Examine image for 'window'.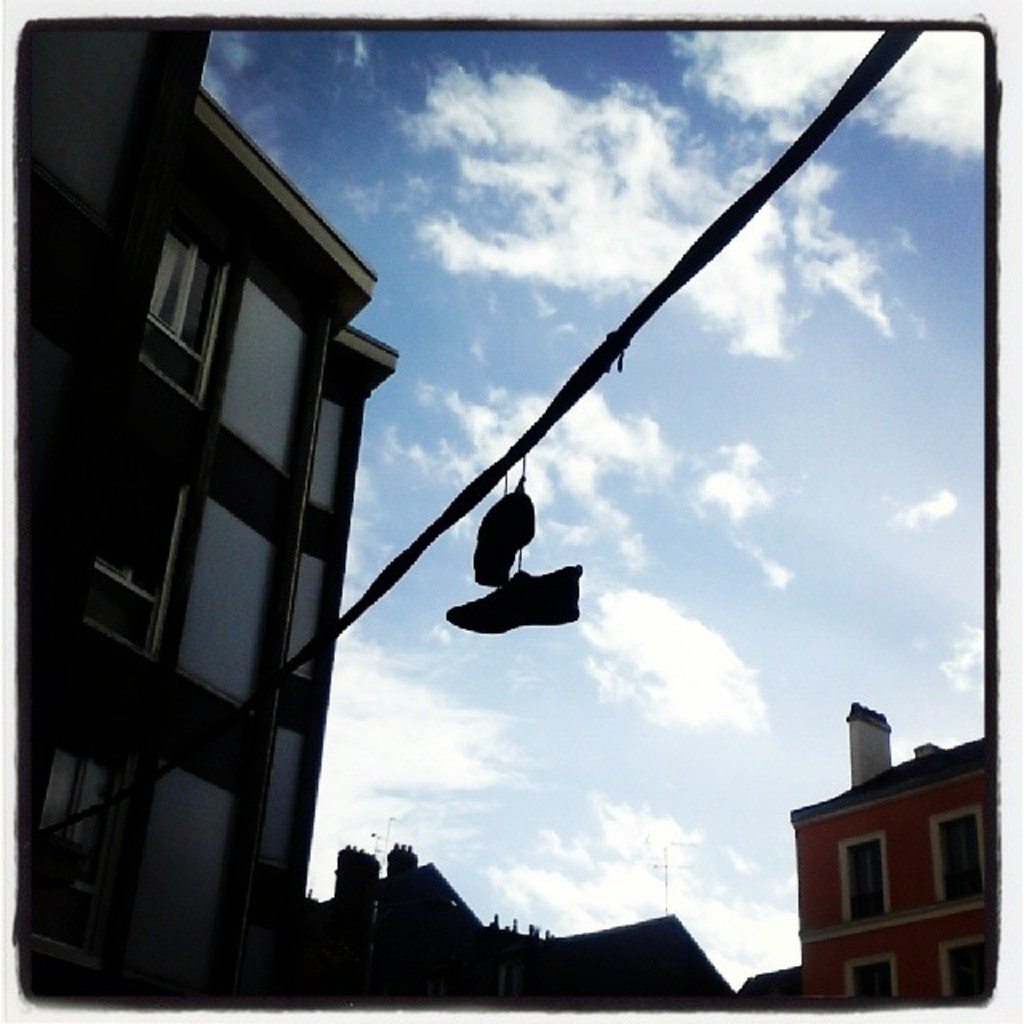
Examination result: l=72, t=450, r=173, b=656.
